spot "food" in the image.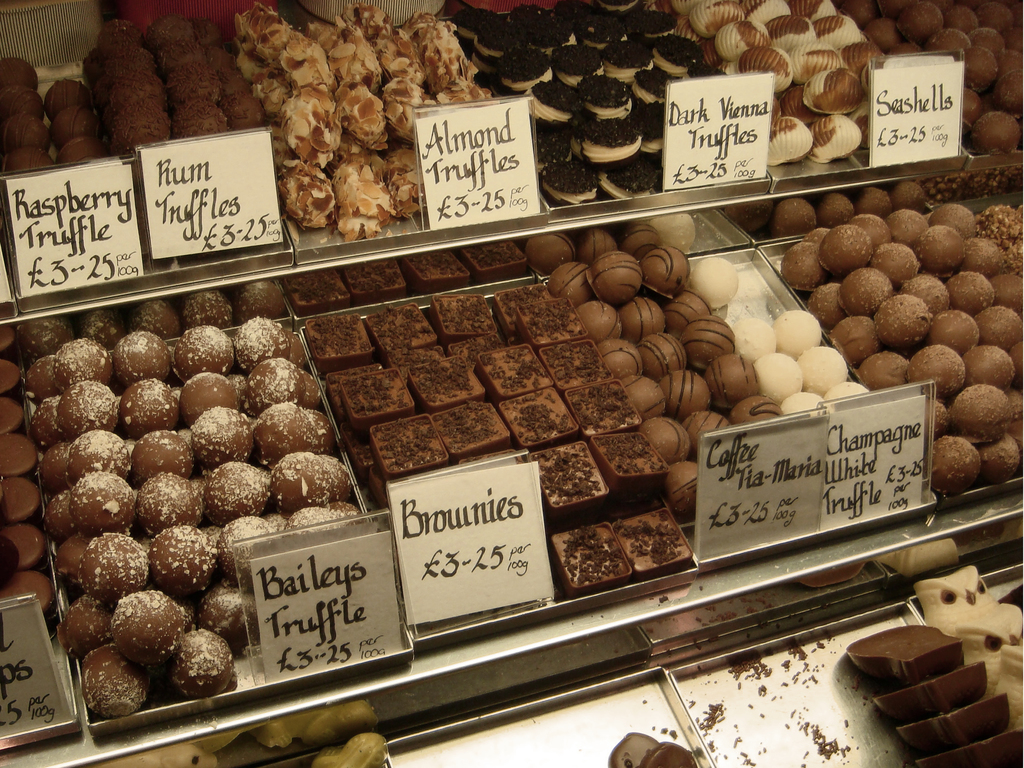
"food" found at 0, 396, 29, 431.
